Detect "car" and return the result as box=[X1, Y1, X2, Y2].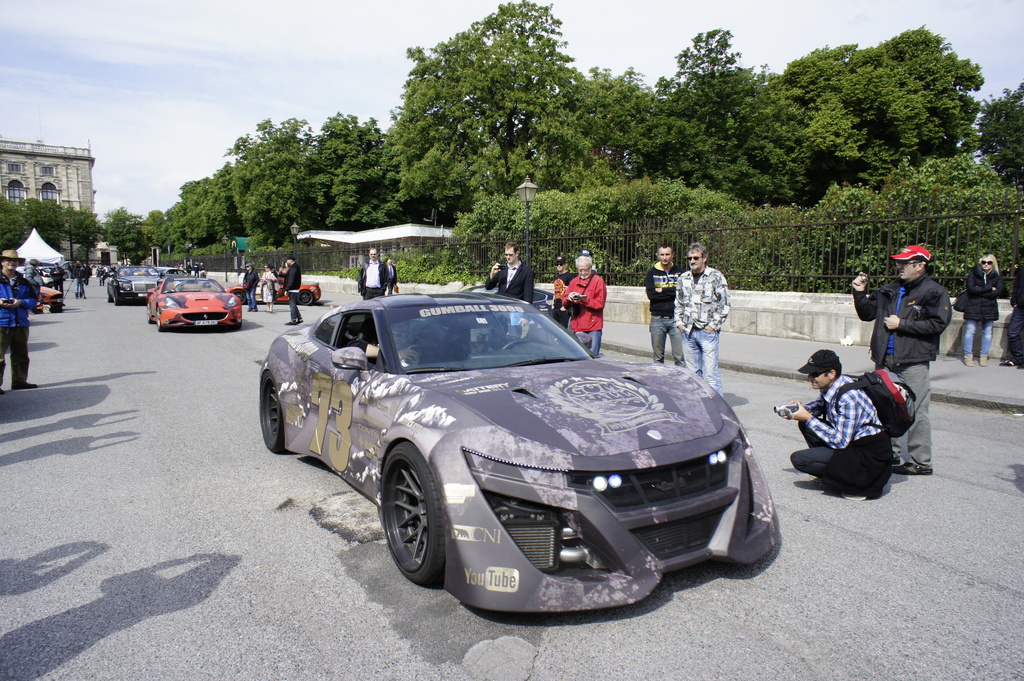
box=[260, 293, 780, 612].
